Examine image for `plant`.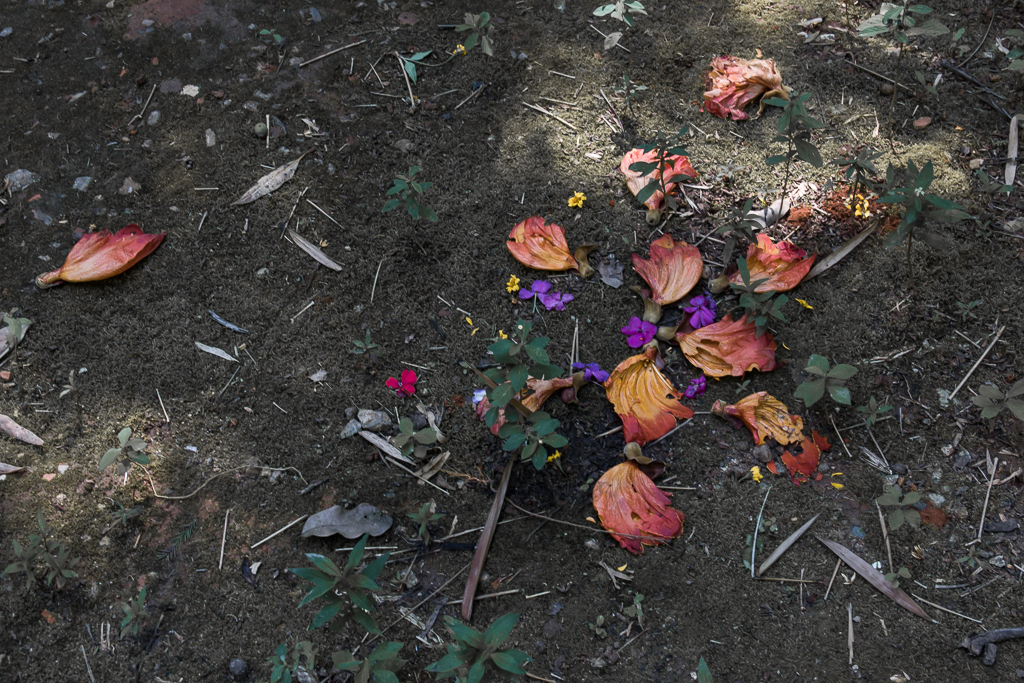
Examination result: x1=423, y1=607, x2=534, y2=676.
